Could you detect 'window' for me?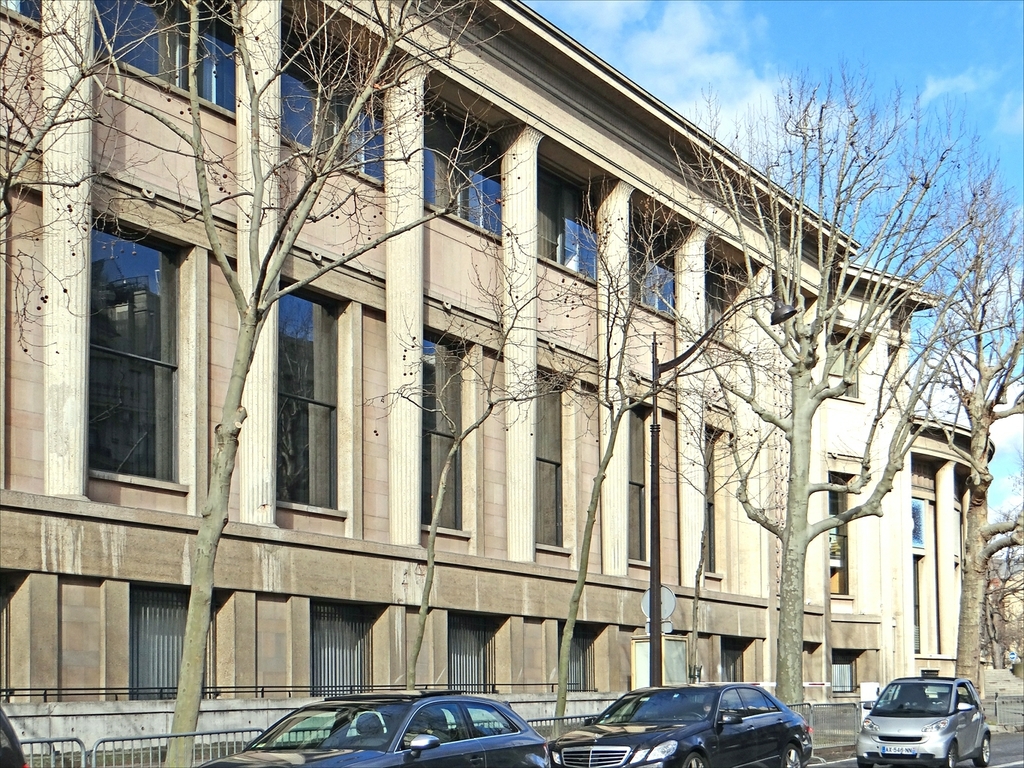
Detection result: [695,424,727,574].
